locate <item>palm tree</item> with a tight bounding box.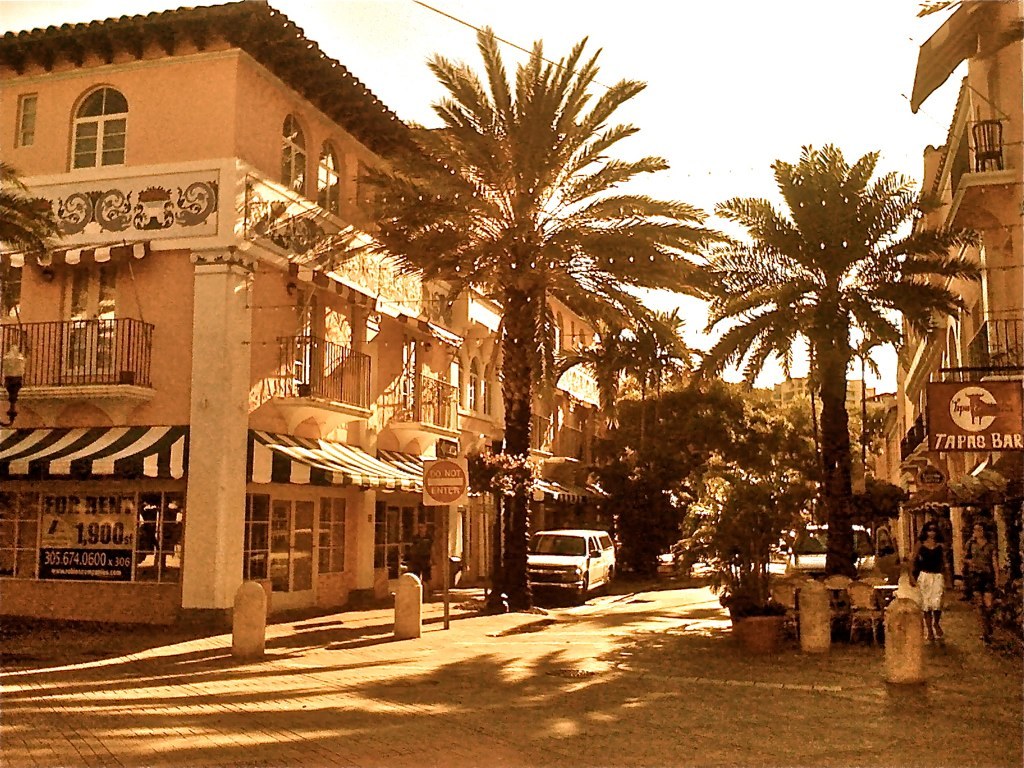
crop(360, 30, 664, 606).
